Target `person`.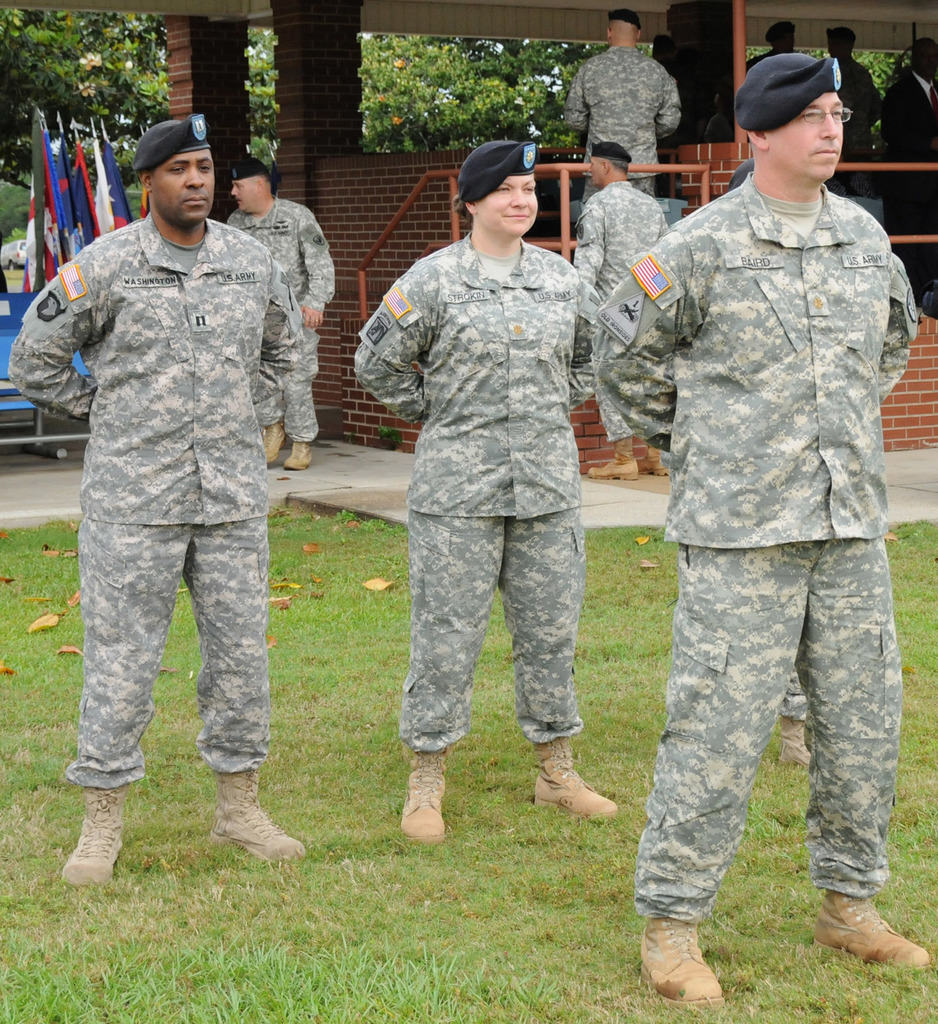
Target region: [x1=219, y1=162, x2=338, y2=475].
